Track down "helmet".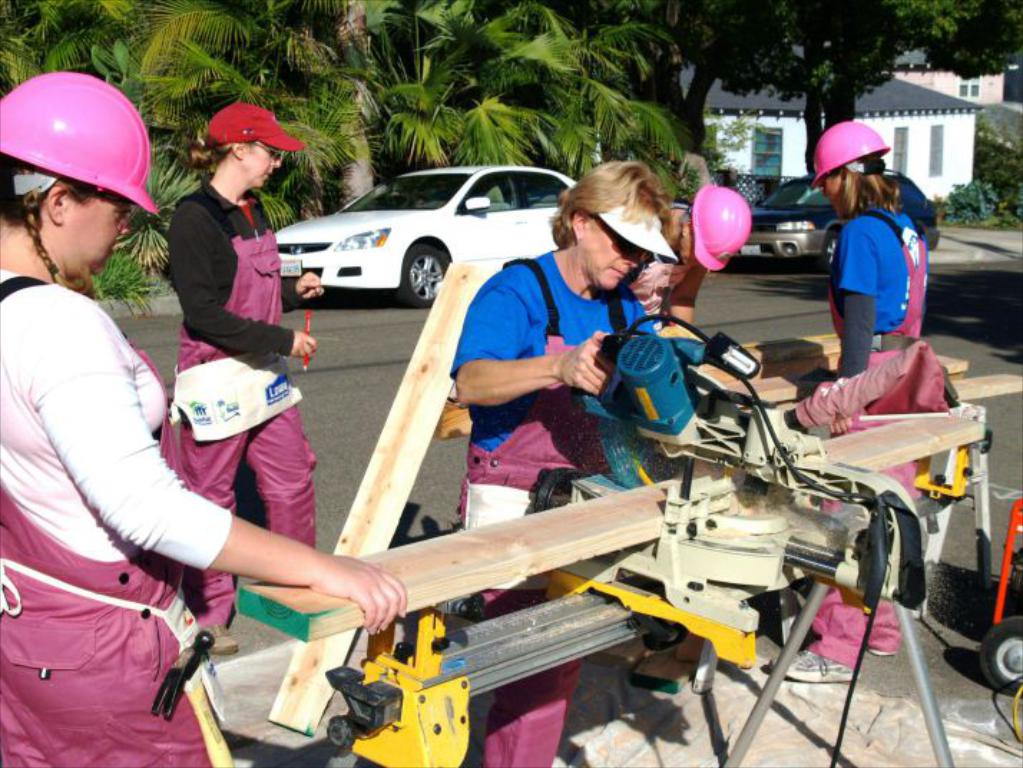
Tracked to crop(688, 176, 755, 275).
